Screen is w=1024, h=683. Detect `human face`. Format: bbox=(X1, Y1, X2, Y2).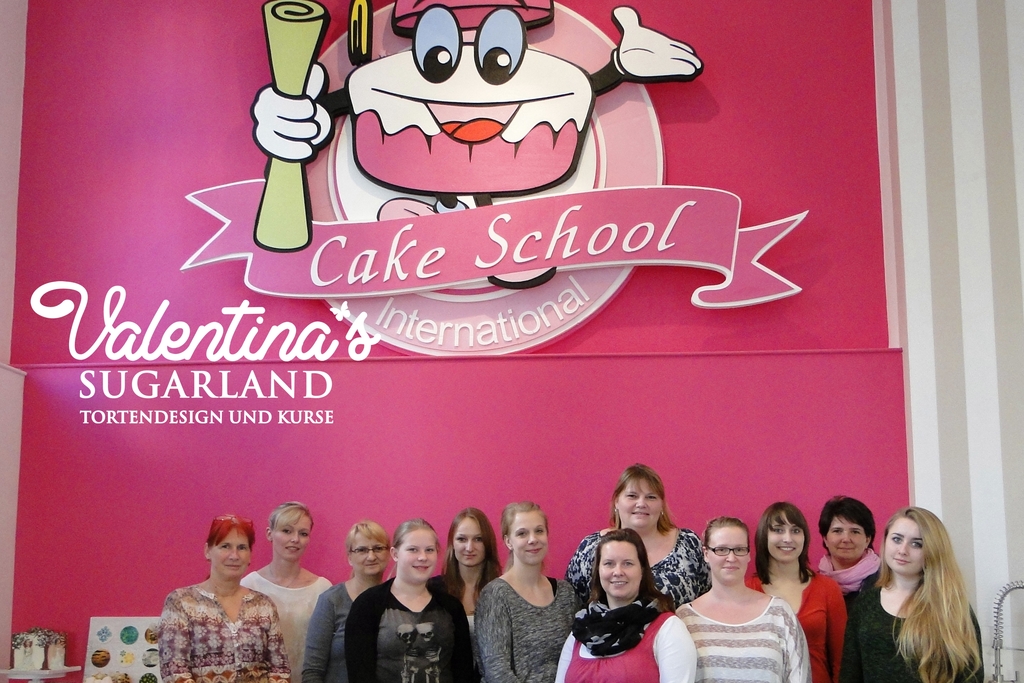
bbox=(595, 538, 642, 602).
